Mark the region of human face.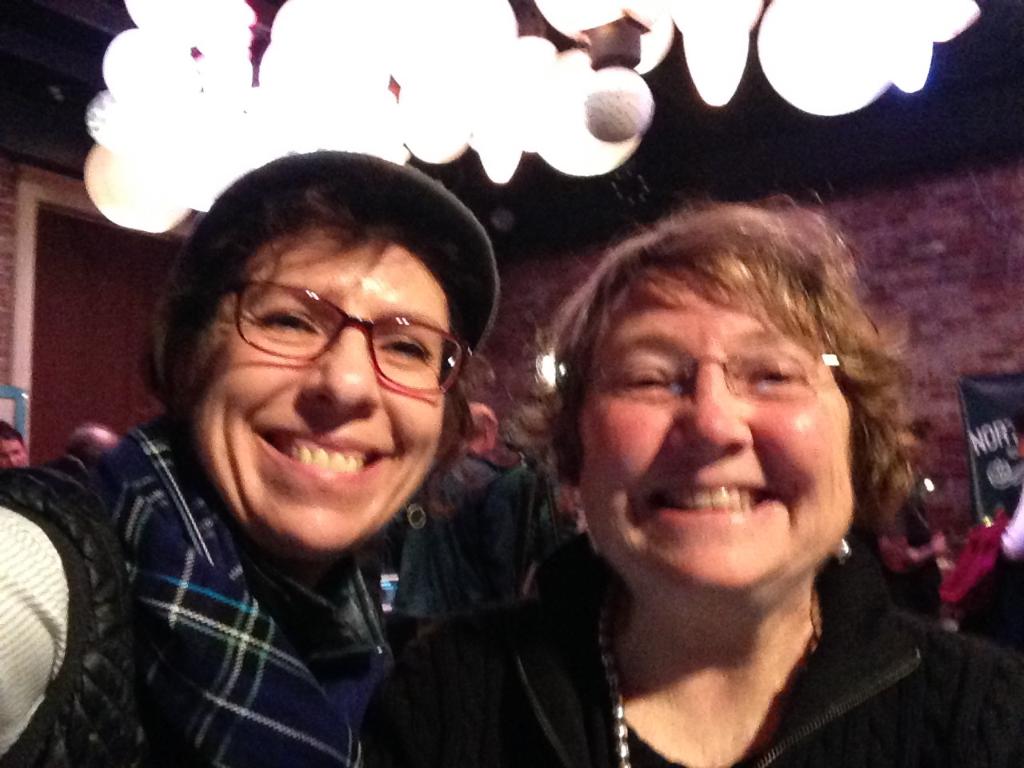
Region: 0:431:29:466.
